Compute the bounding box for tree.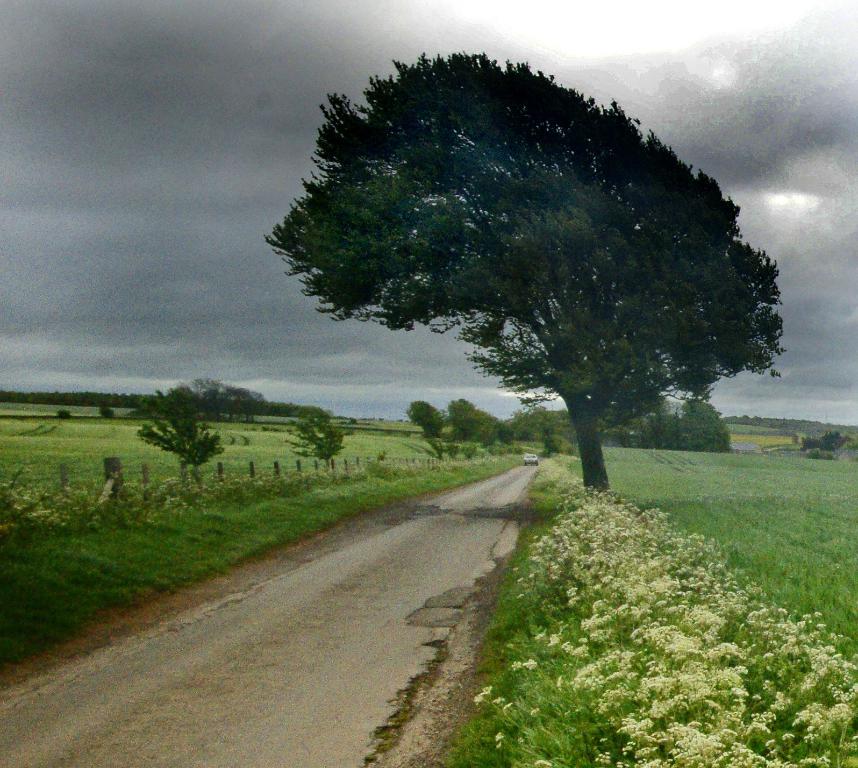
[604,410,632,441].
